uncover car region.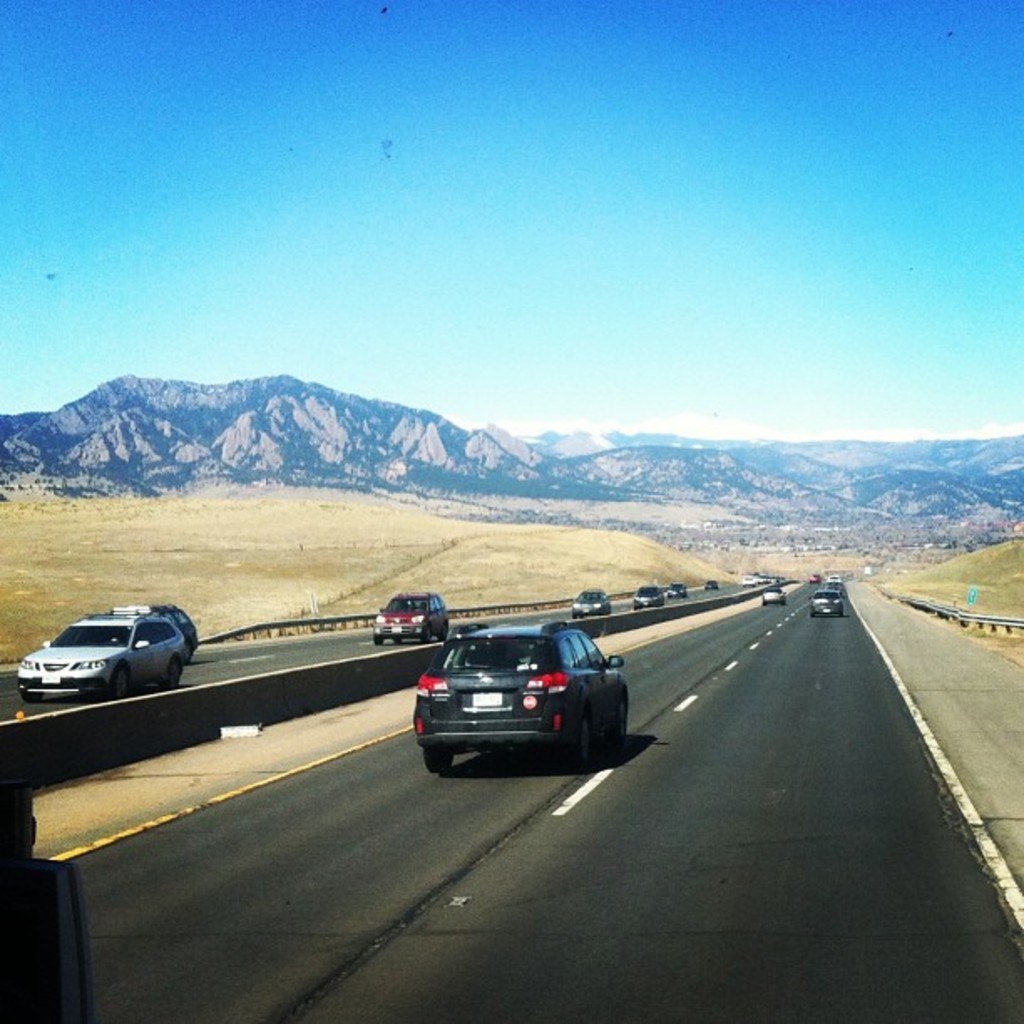
Uncovered: detection(668, 581, 688, 597).
